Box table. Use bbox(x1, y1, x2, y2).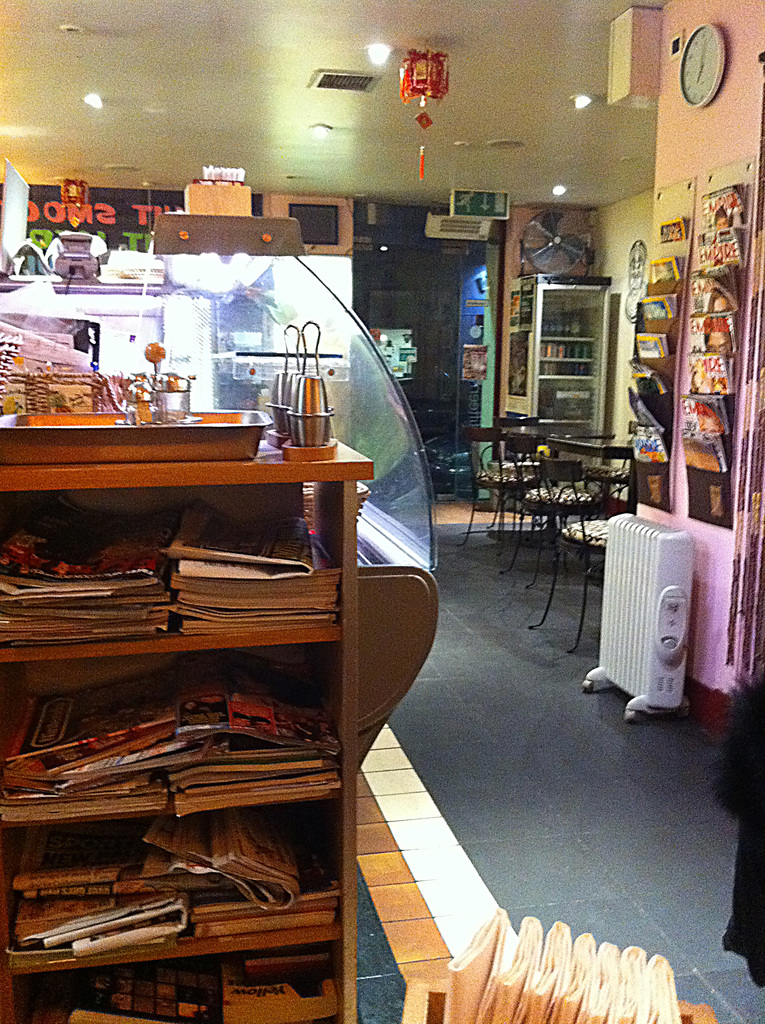
bbox(548, 436, 644, 527).
